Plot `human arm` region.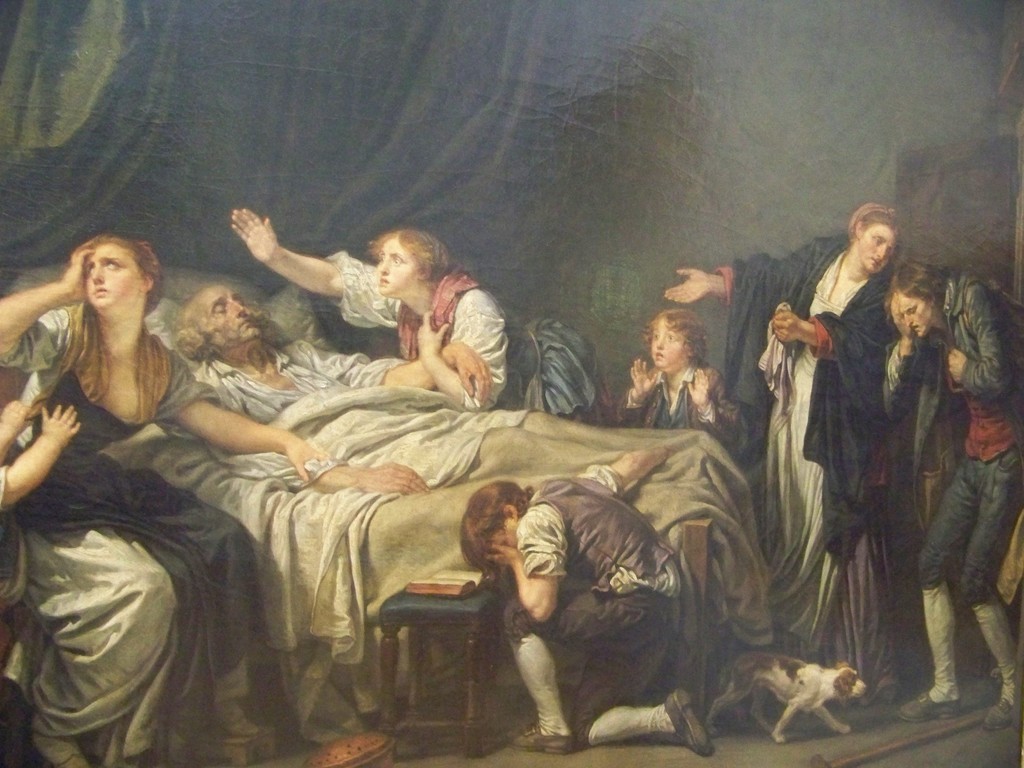
Plotted at Rect(159, 353, 329, 484).
